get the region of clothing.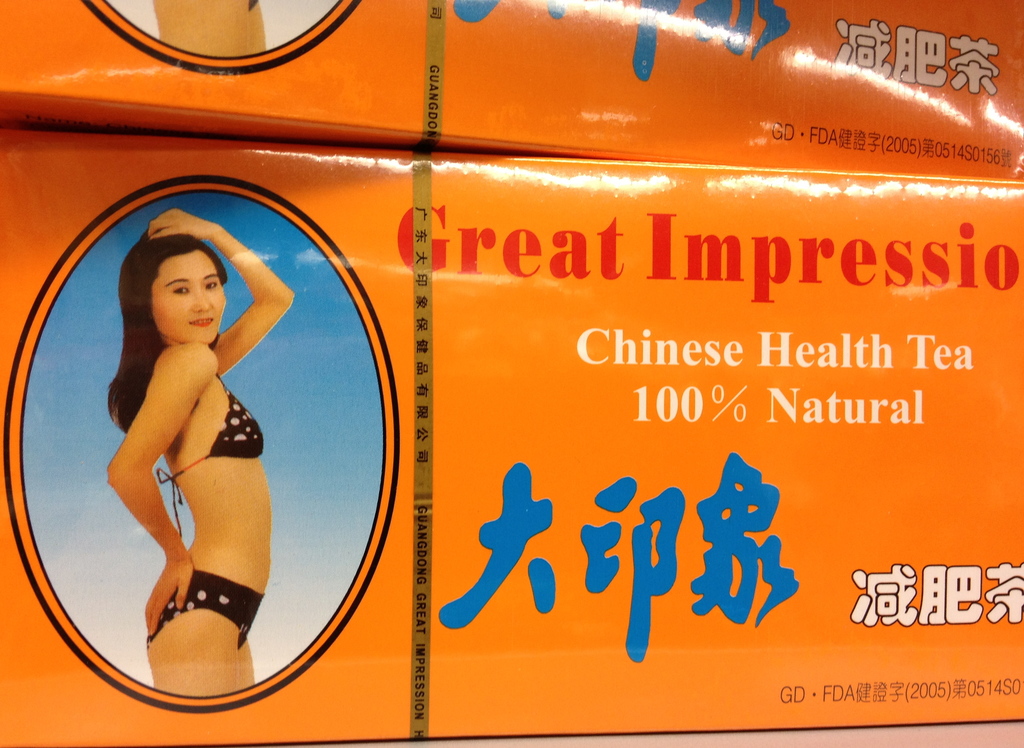
[left=97, top=313, right=271, bottom=642].
